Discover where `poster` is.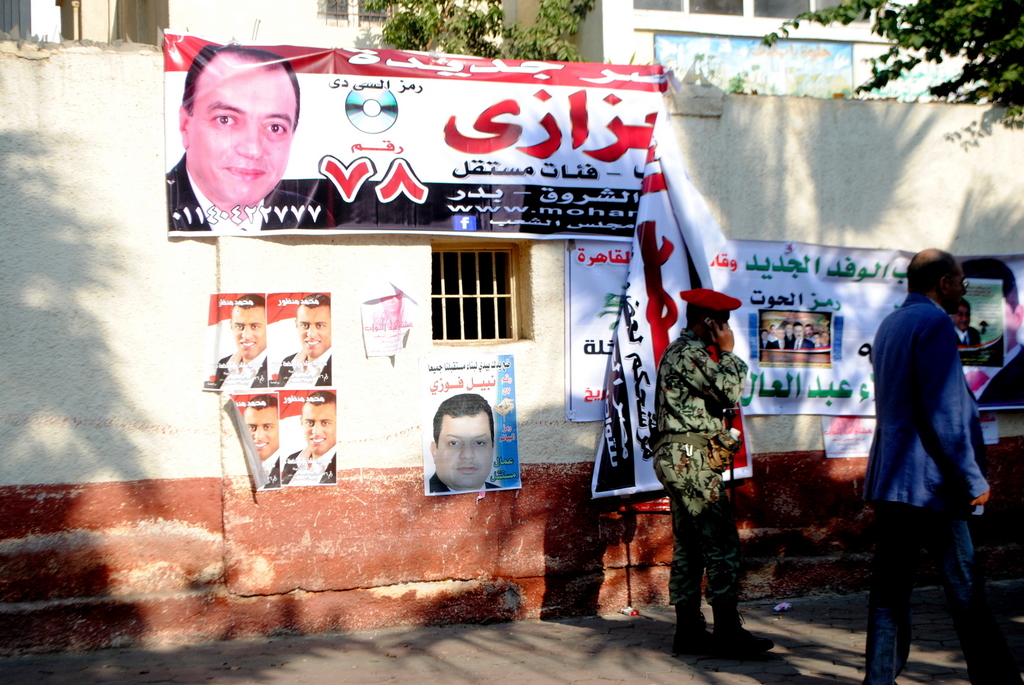
Discovered at Rect(234, 395, 281, 487).
